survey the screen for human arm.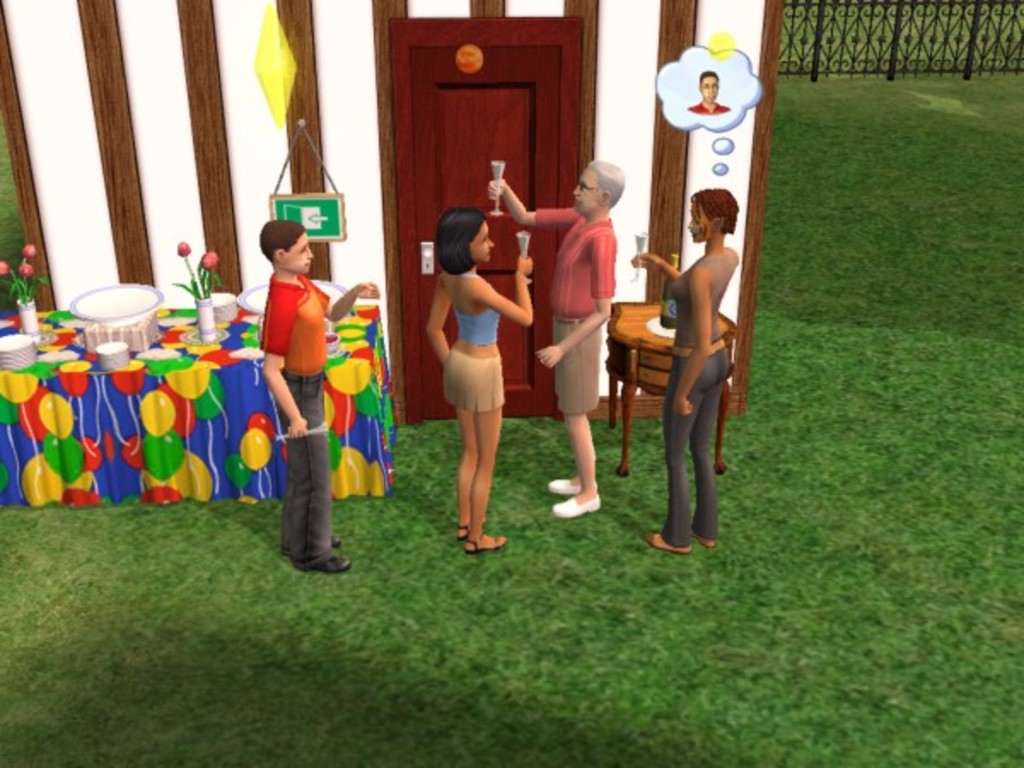
Survey found: 630 251 679 280.
